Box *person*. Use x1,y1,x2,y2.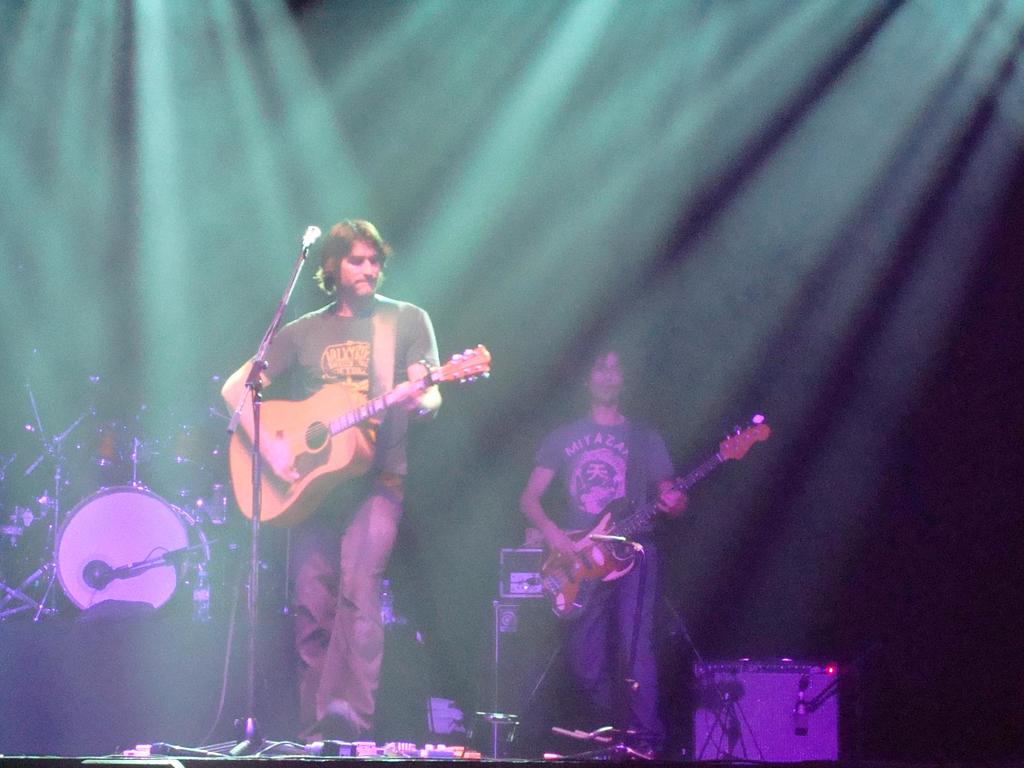
519,344,687,752.
